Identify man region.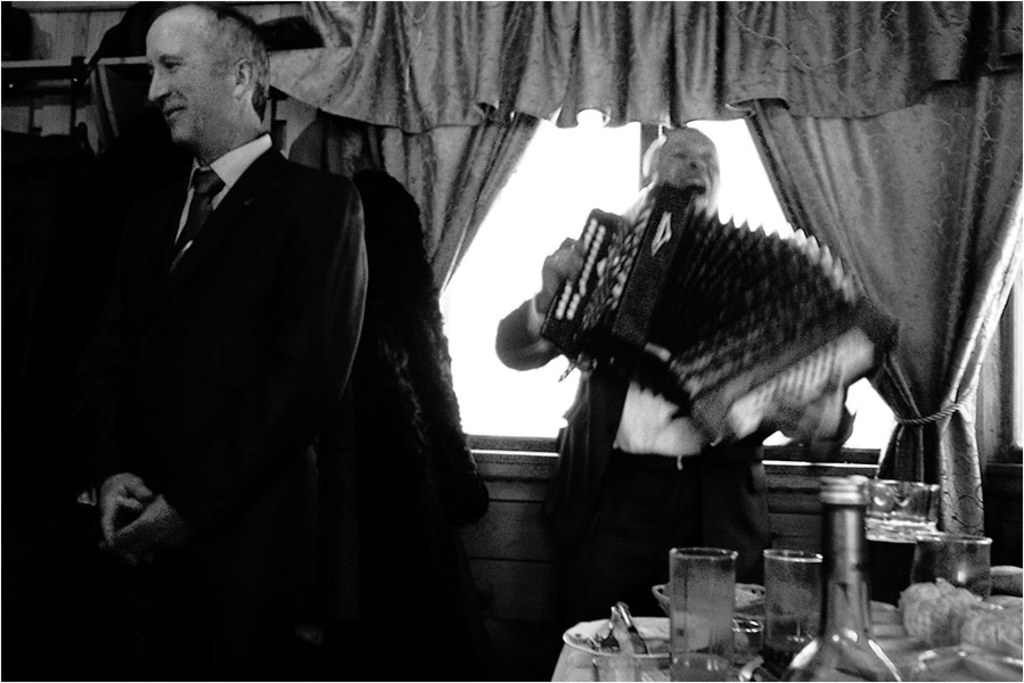
Region: 486,118,850,607.
